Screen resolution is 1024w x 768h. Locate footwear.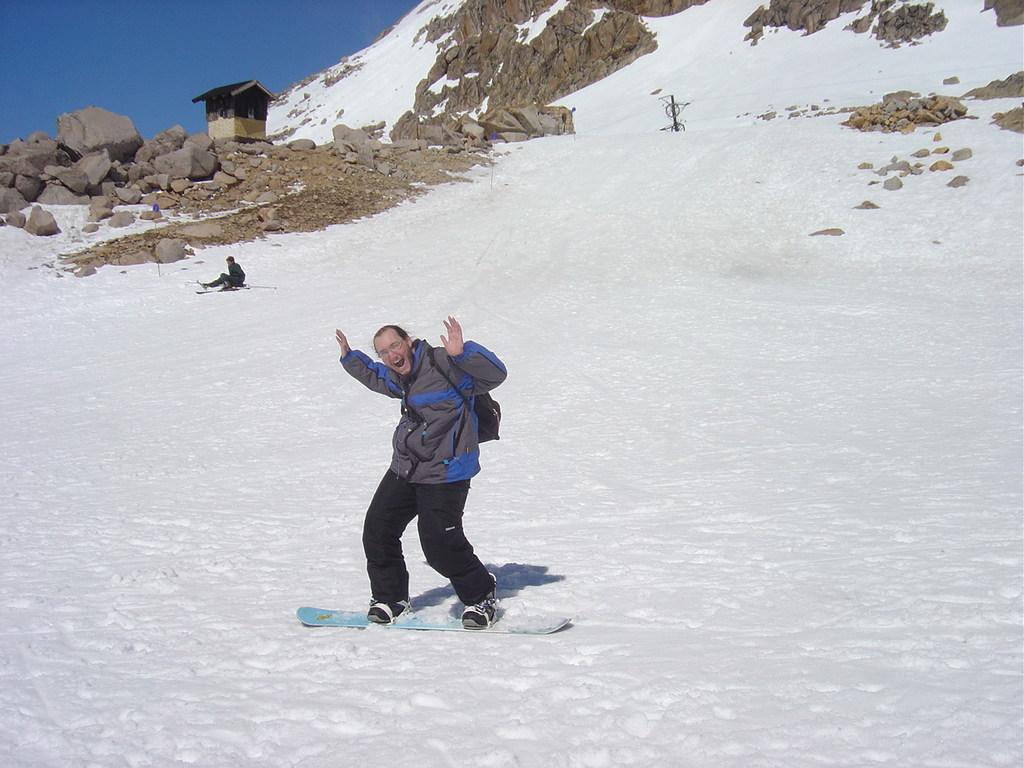
Rect(366, 598, 414, 618).
